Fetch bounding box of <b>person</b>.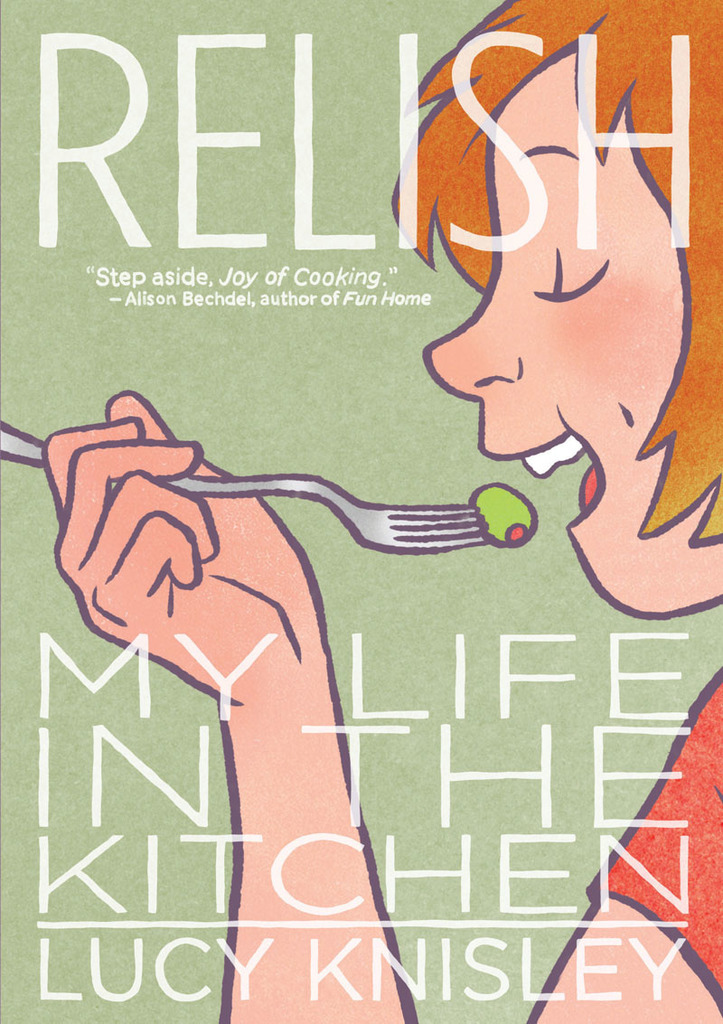
Bbox: {"x1": 51, "y1": 2, "x2": 722, "y2": 1023}.
